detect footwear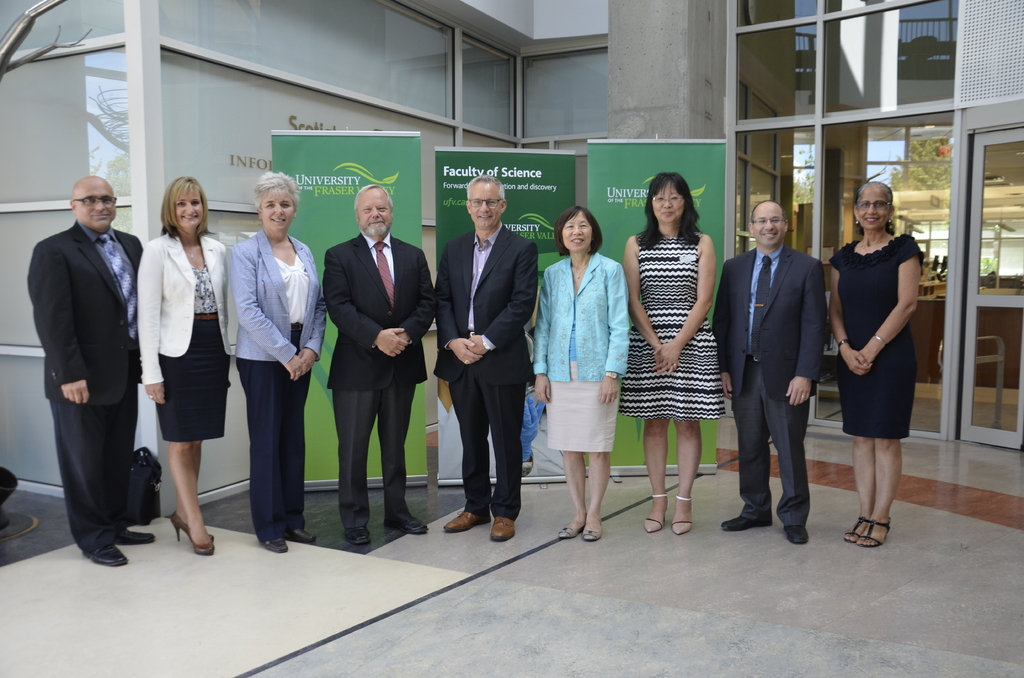
173/514/219/543
